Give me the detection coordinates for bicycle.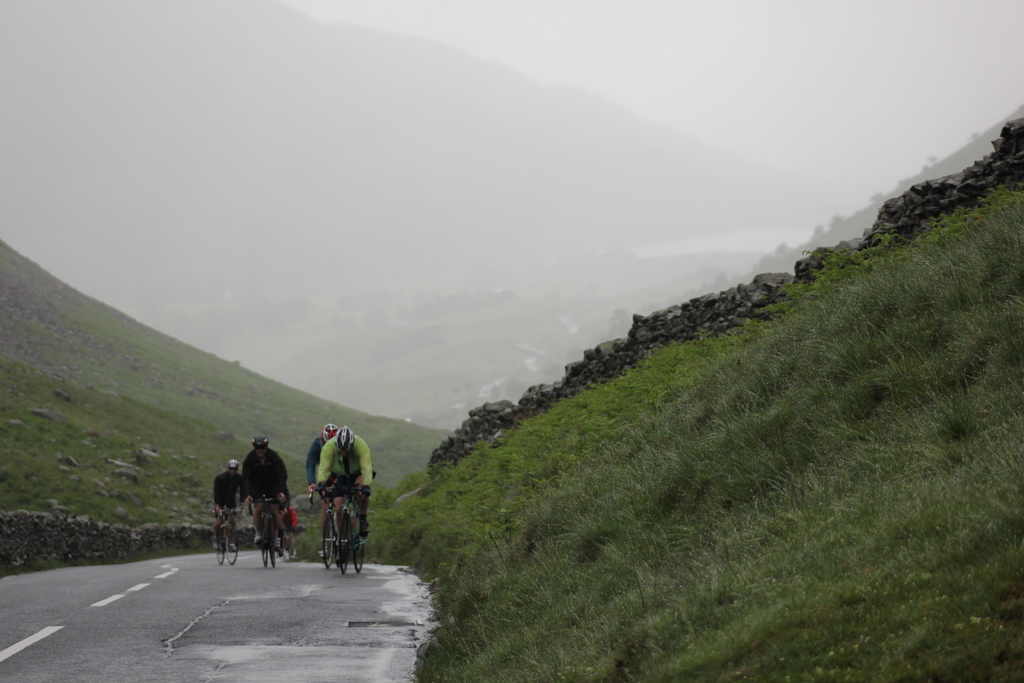
[320,493,337,567].
